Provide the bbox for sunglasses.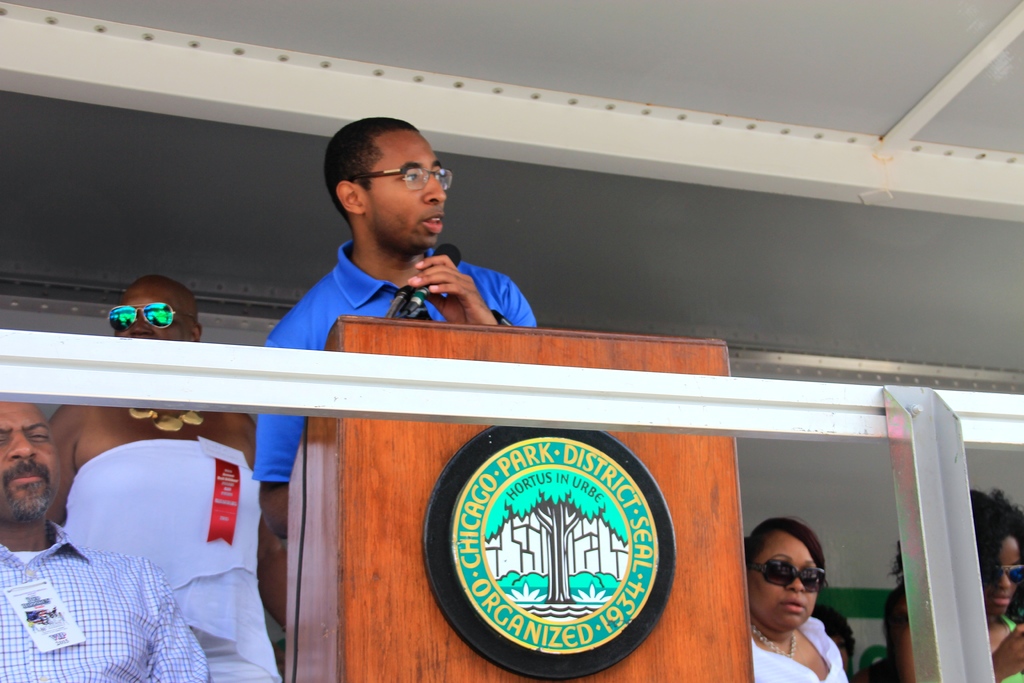
l=985, t=566, r=1023, b=584.
